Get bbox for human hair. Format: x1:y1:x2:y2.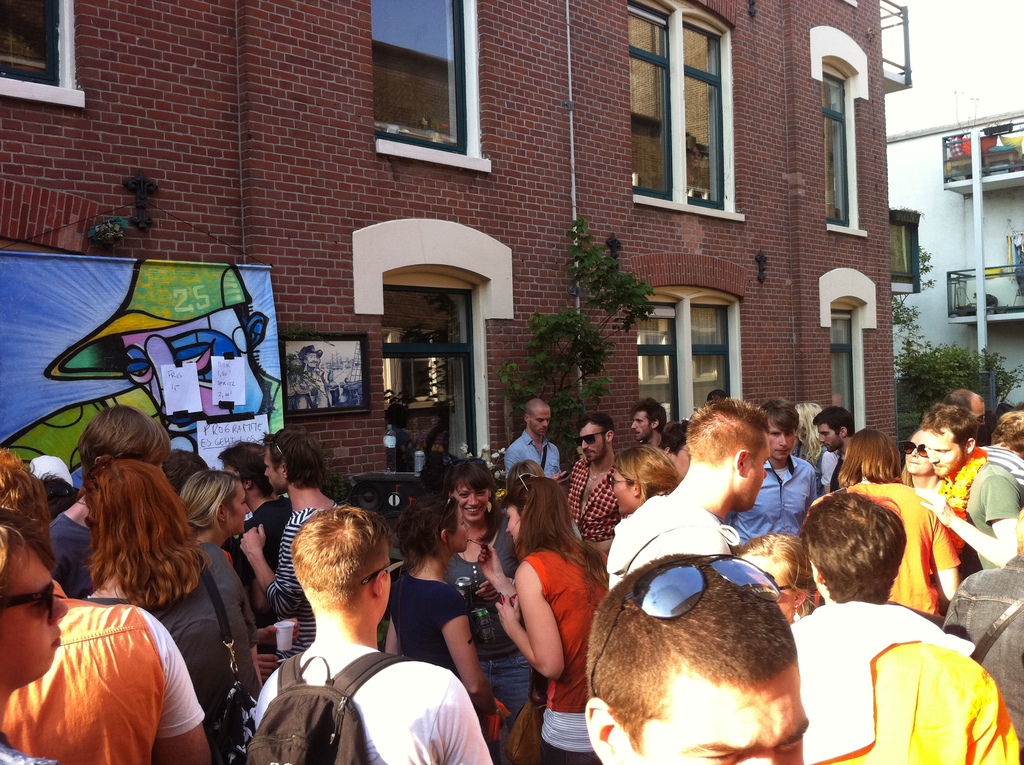
919:401:979:455.
